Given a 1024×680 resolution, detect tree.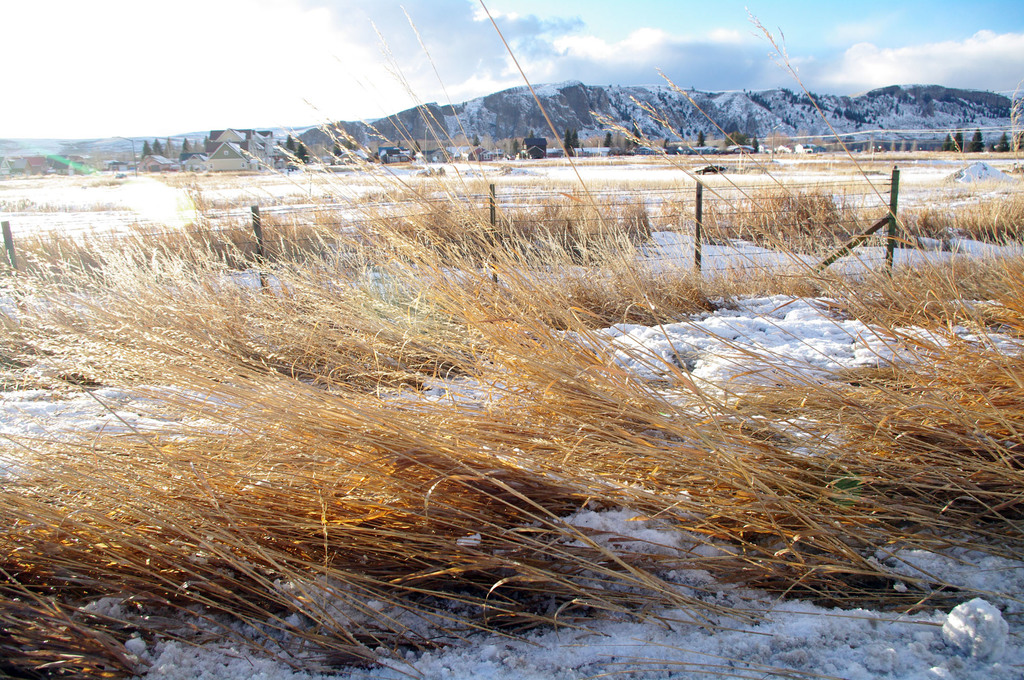
163 137 179 158.
